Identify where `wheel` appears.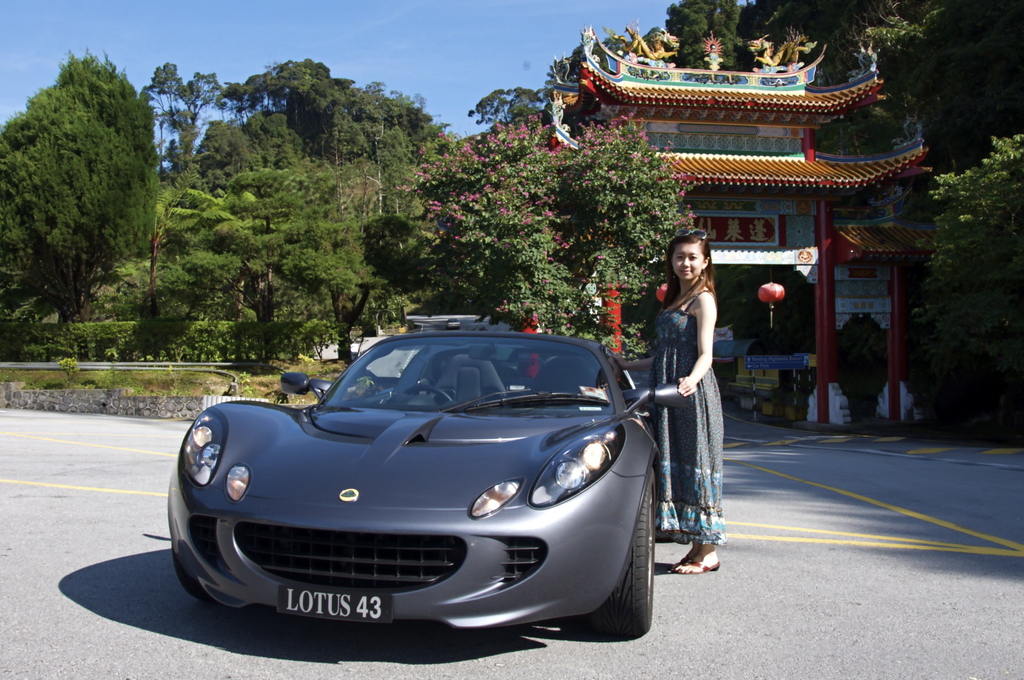
Appears at 403/382/453/404.
